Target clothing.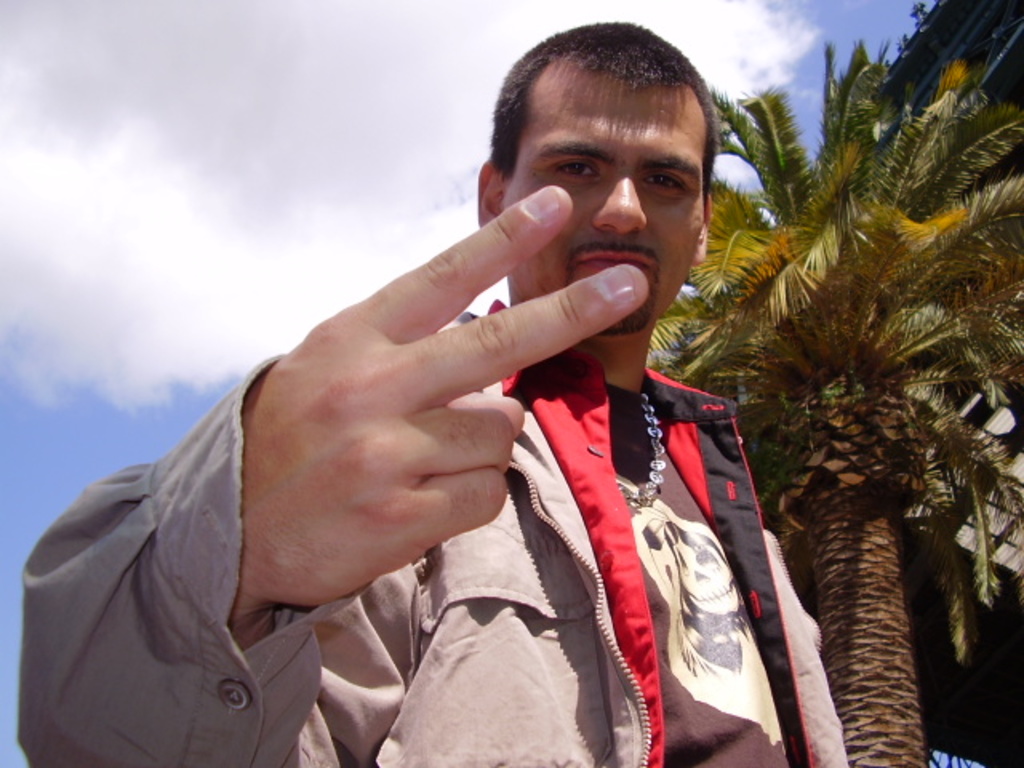
Target region: 14 147 747 765.
